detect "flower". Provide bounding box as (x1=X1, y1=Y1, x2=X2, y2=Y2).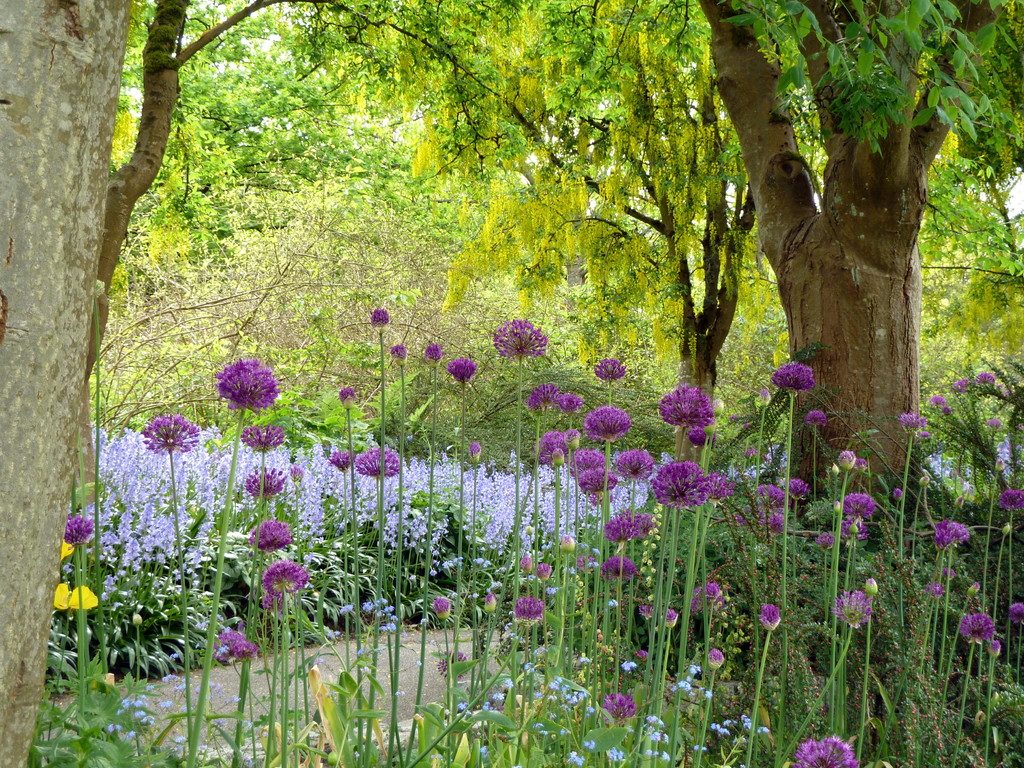
(x1=60, y1=509, x2=93, y2=544).
